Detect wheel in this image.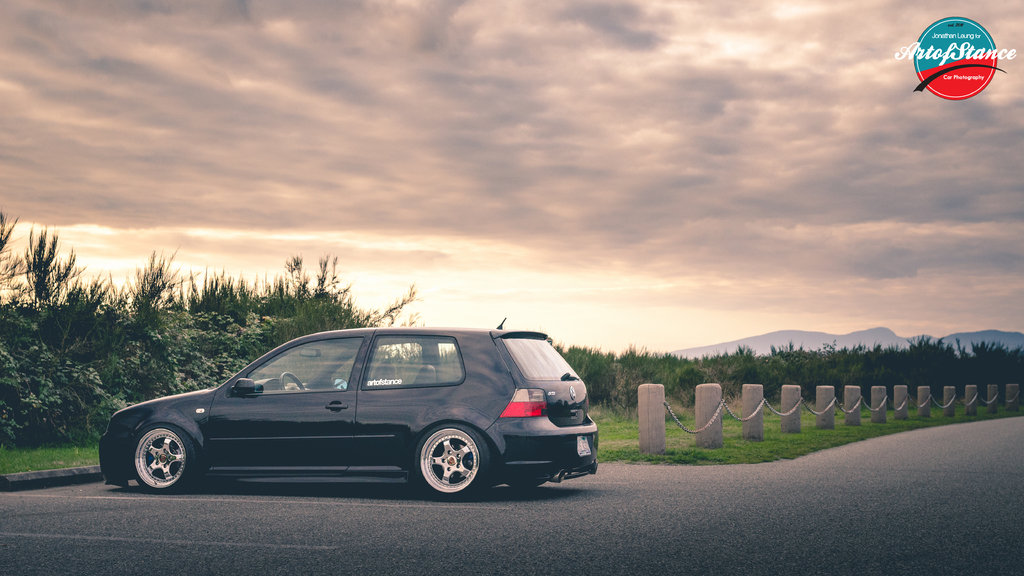
Detection: {"left": 117, "top": 422, "right": 191, "bottom": 494}.
